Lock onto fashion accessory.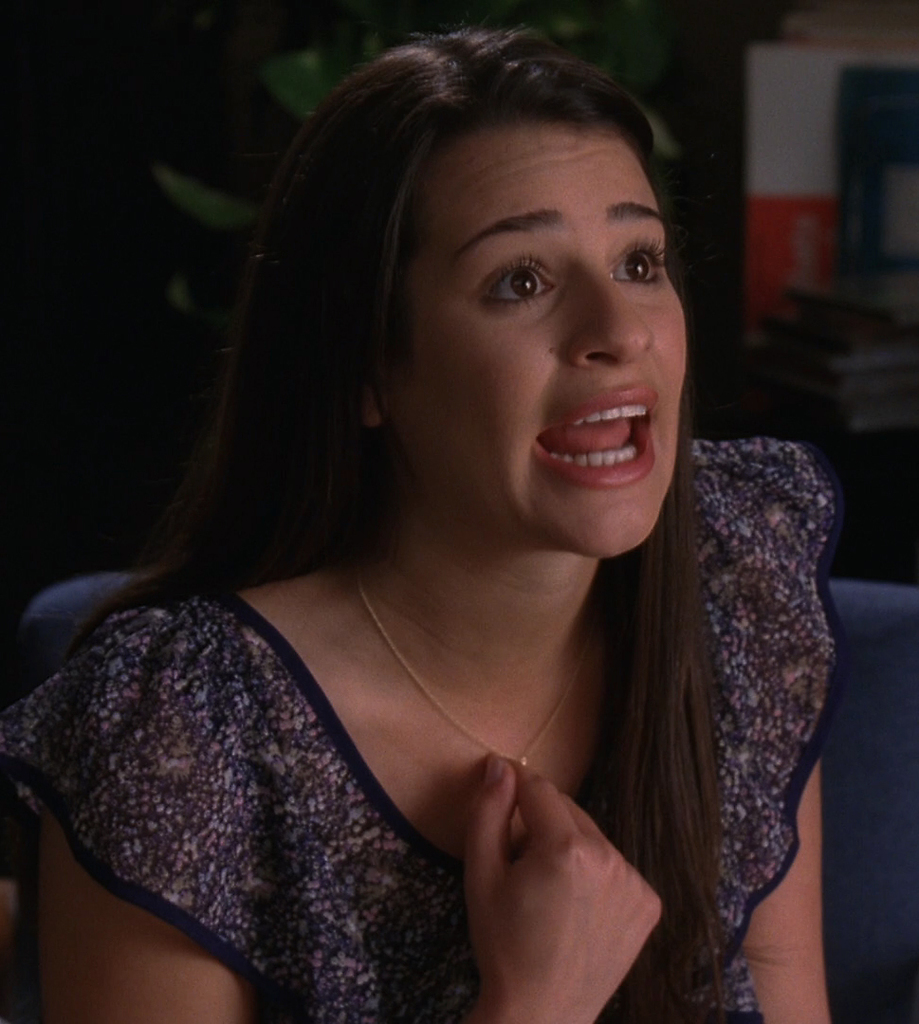
Locked: bbox=(356, 554, 595, 770).
